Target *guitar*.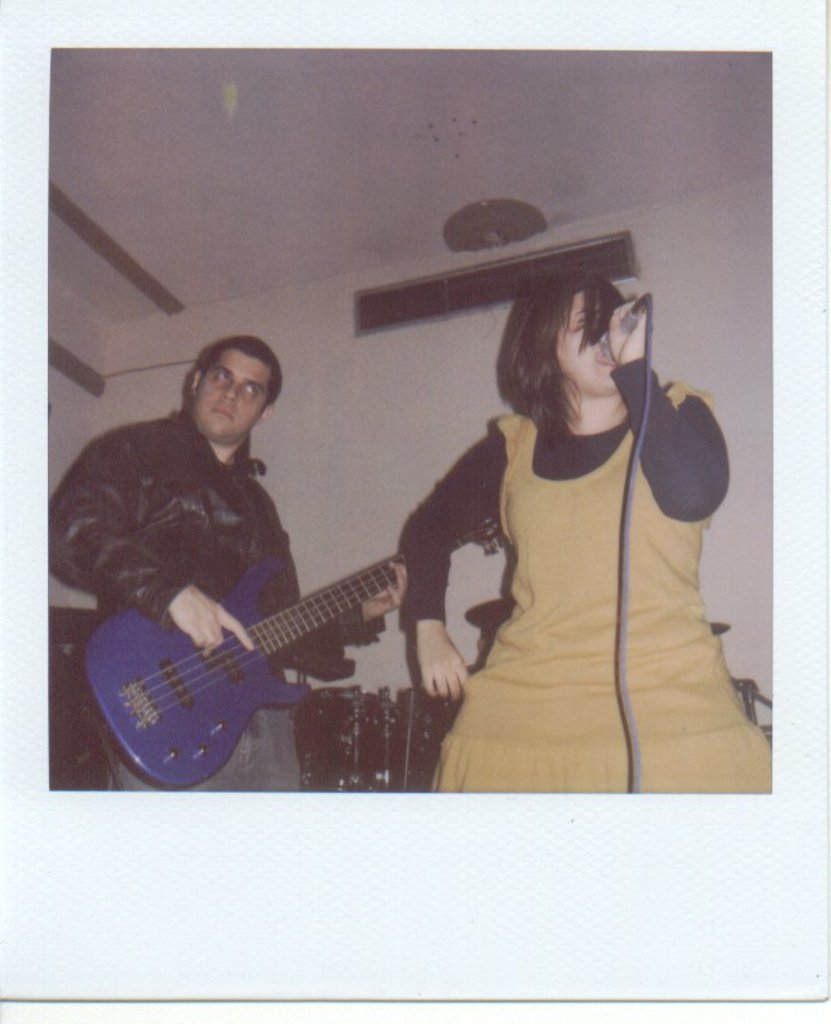
Target region: (68, 496, 484, 787).
